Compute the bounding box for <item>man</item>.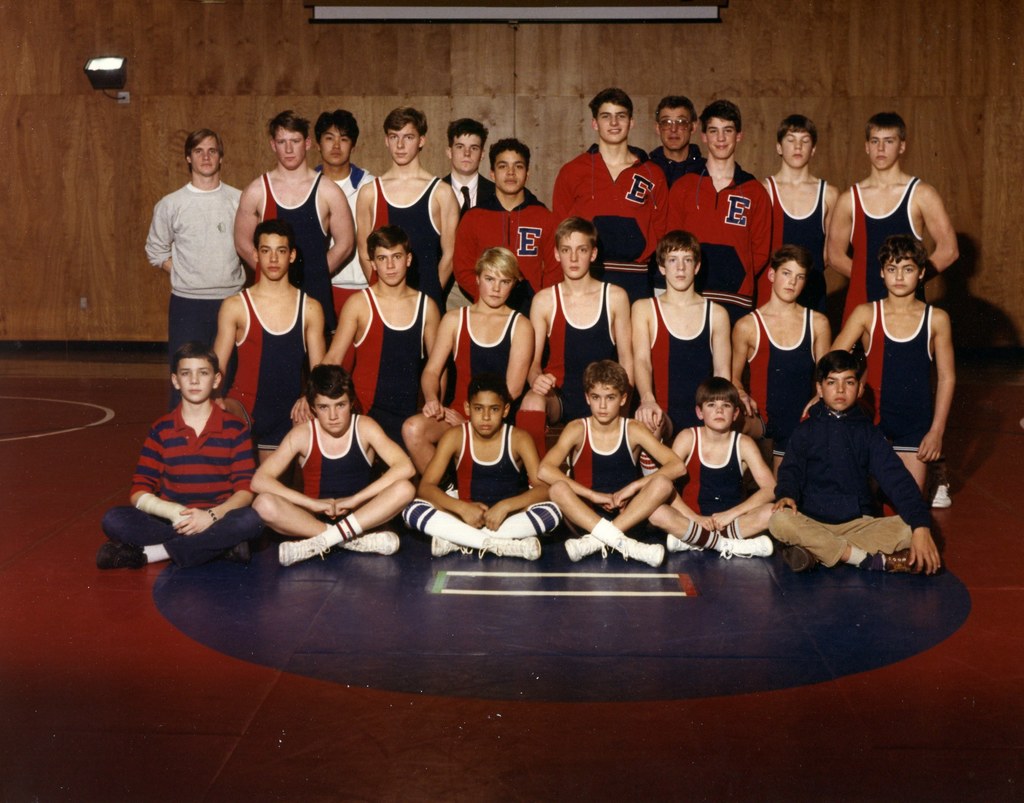
l=311, t=106, r=372, b=314.
